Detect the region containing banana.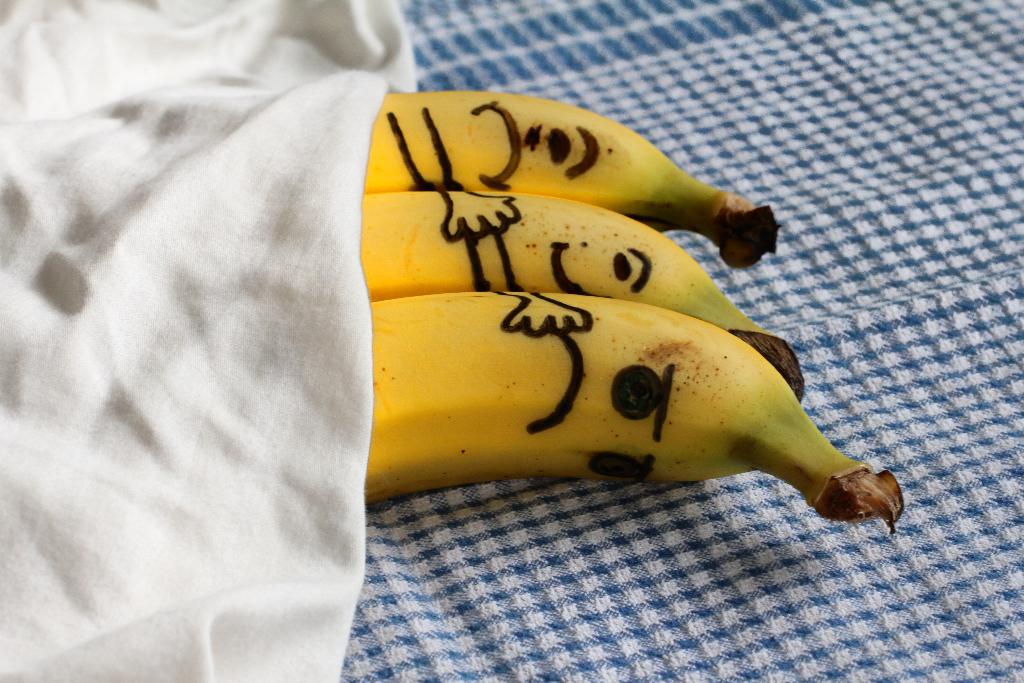
[361,185,804,398].
